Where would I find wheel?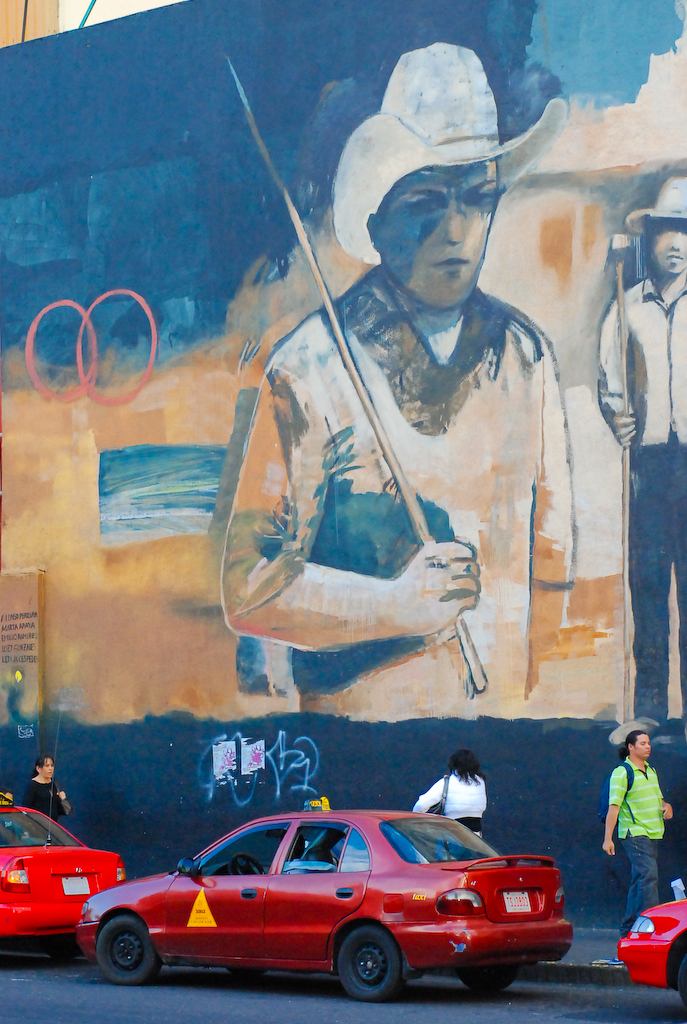
At (229,852,257,879).
